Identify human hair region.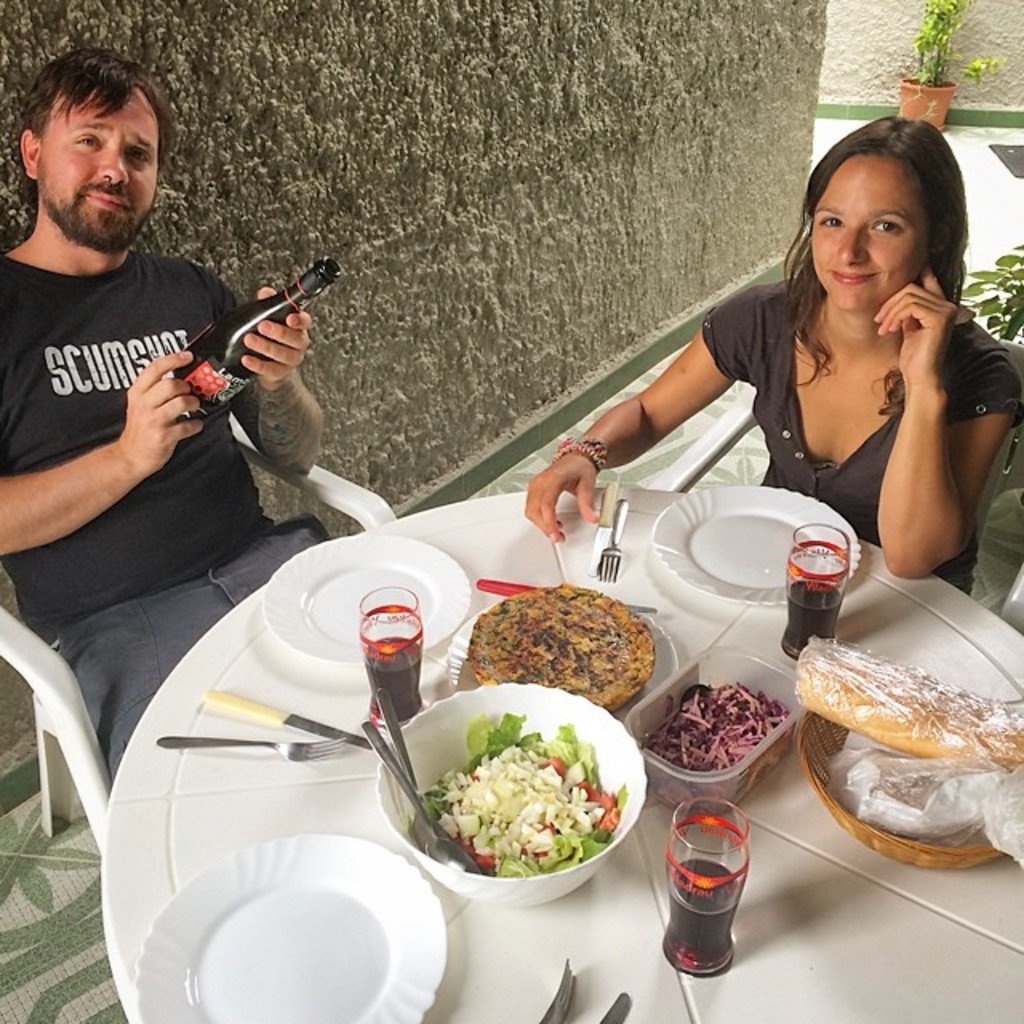
Region: 808/102/989/354.
